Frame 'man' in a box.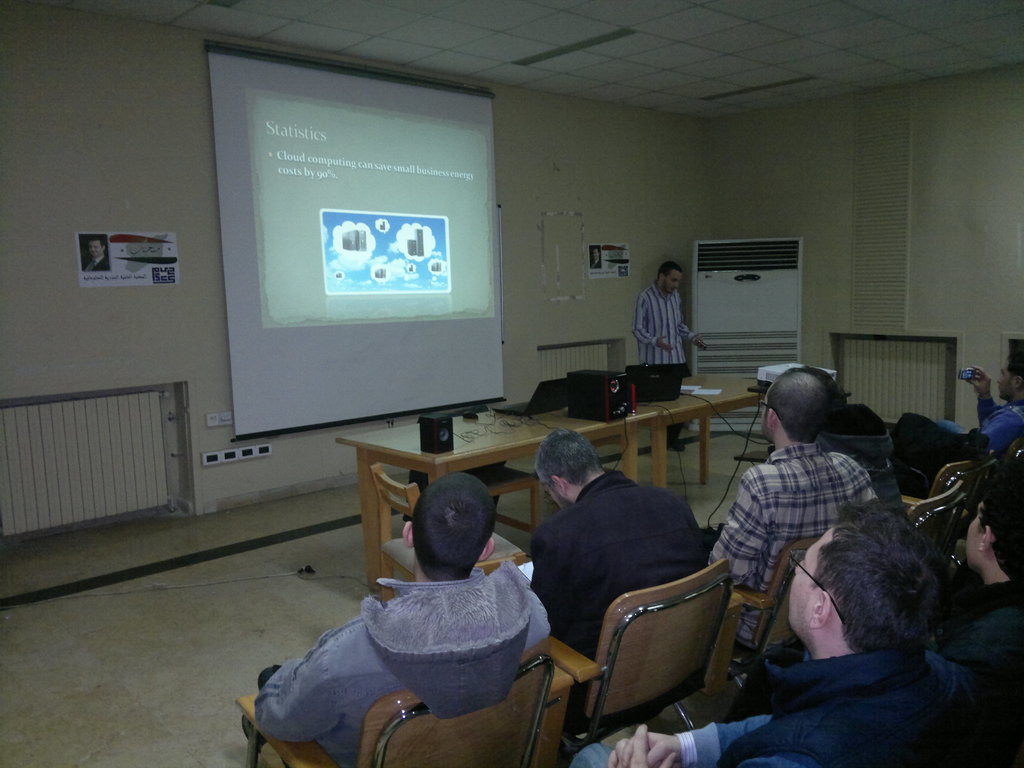
[941, 470, 1023, 680].
